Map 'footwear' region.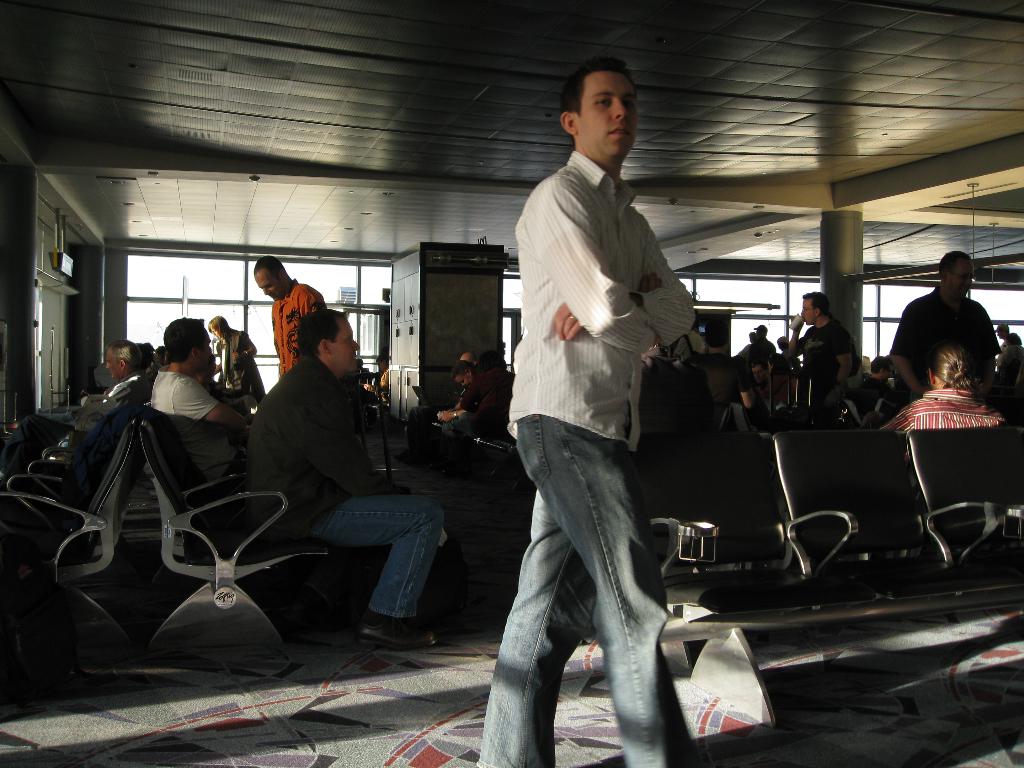
Mapped to 360/618/436/652.
